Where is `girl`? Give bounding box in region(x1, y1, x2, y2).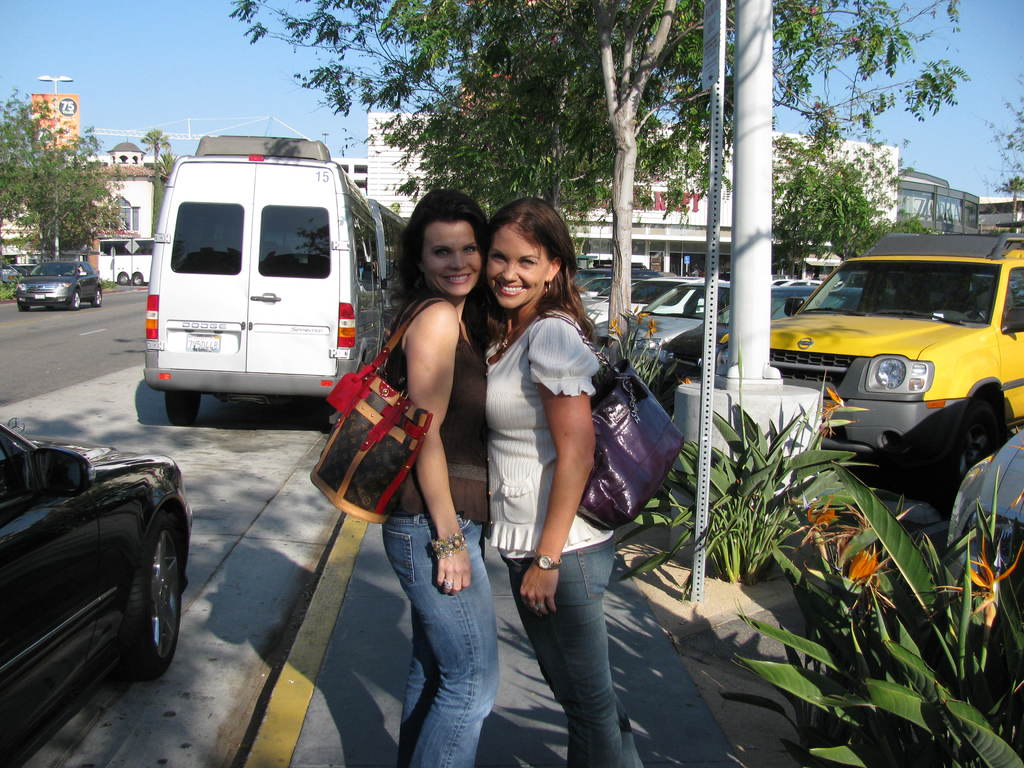
region(390, 178, 501, 766).
